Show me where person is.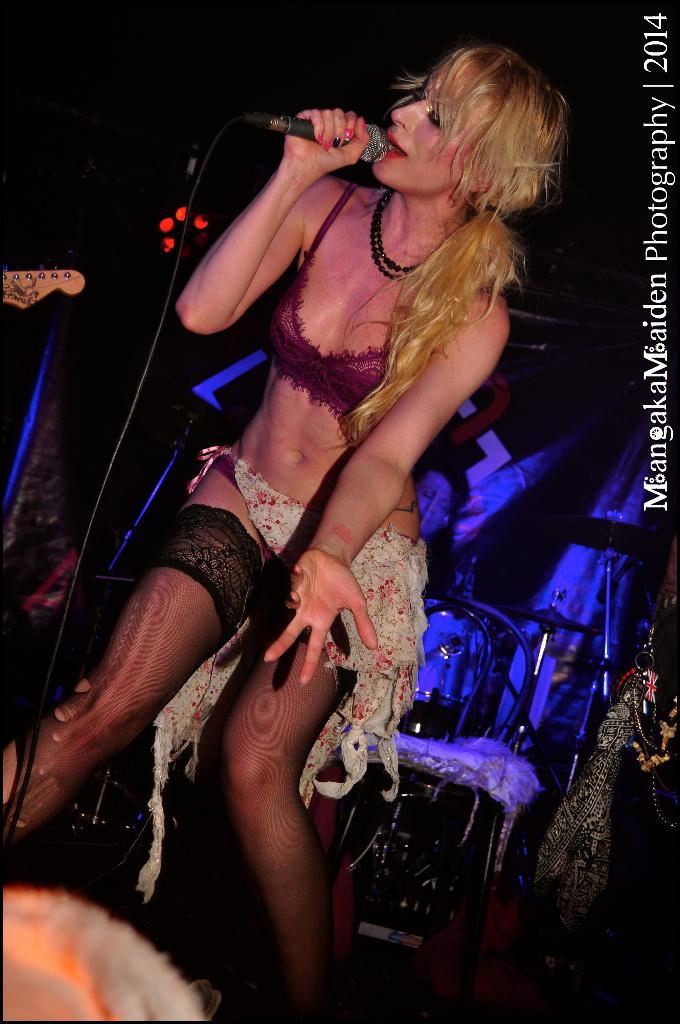
person is at x1=0, y1=49, x2=567, y2=1023.
